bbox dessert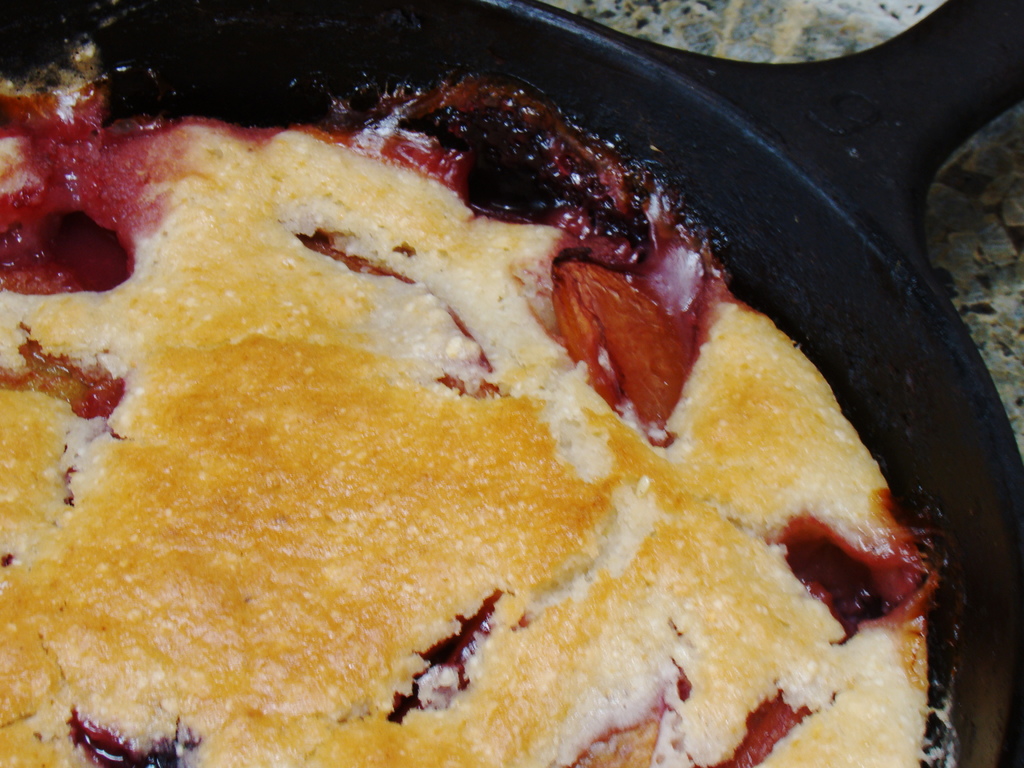
[x1=527, y1=248, x2=716, y2=438]
